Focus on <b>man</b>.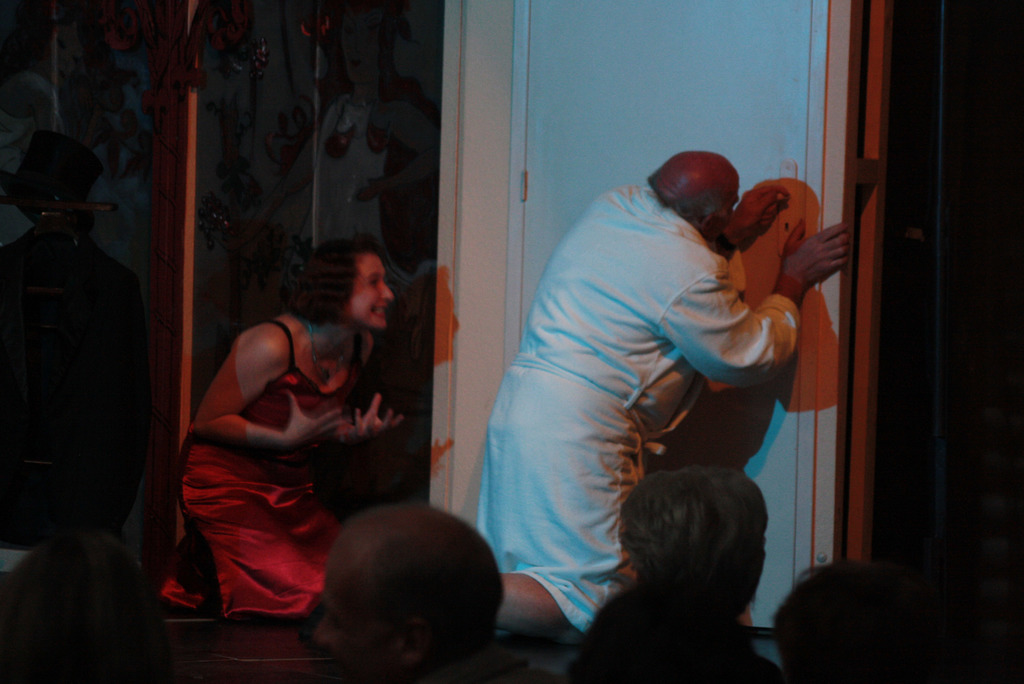
Focused at 473 115 835 646.
